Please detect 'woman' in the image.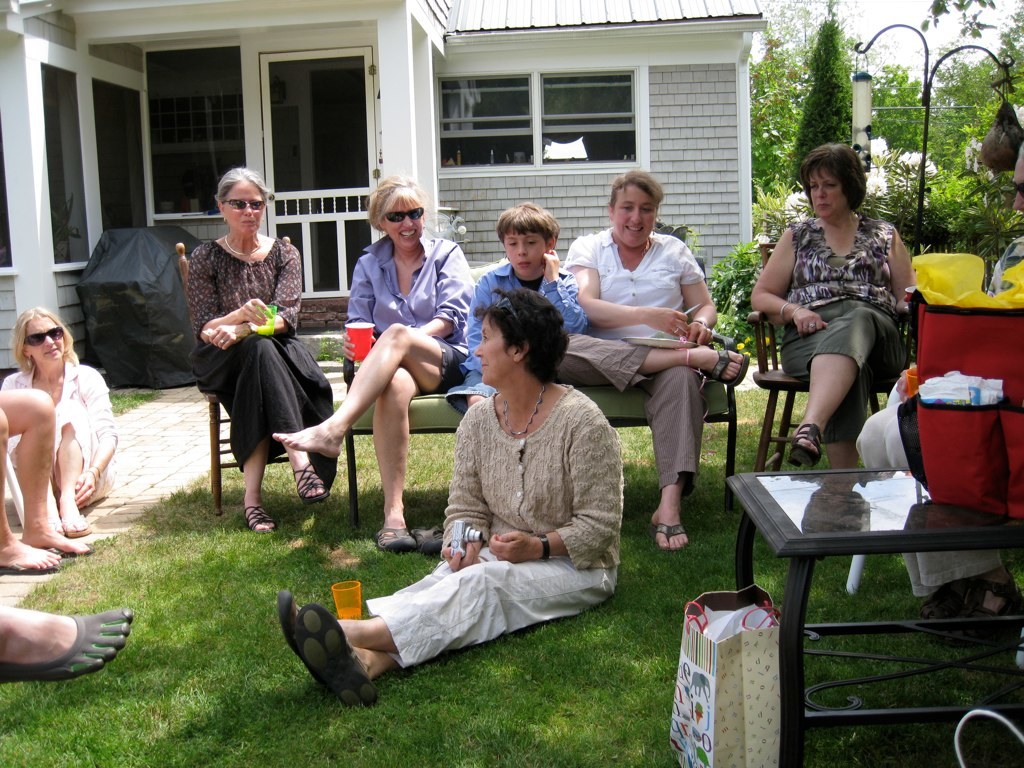
bbox=[270, 175, 478, 549].
